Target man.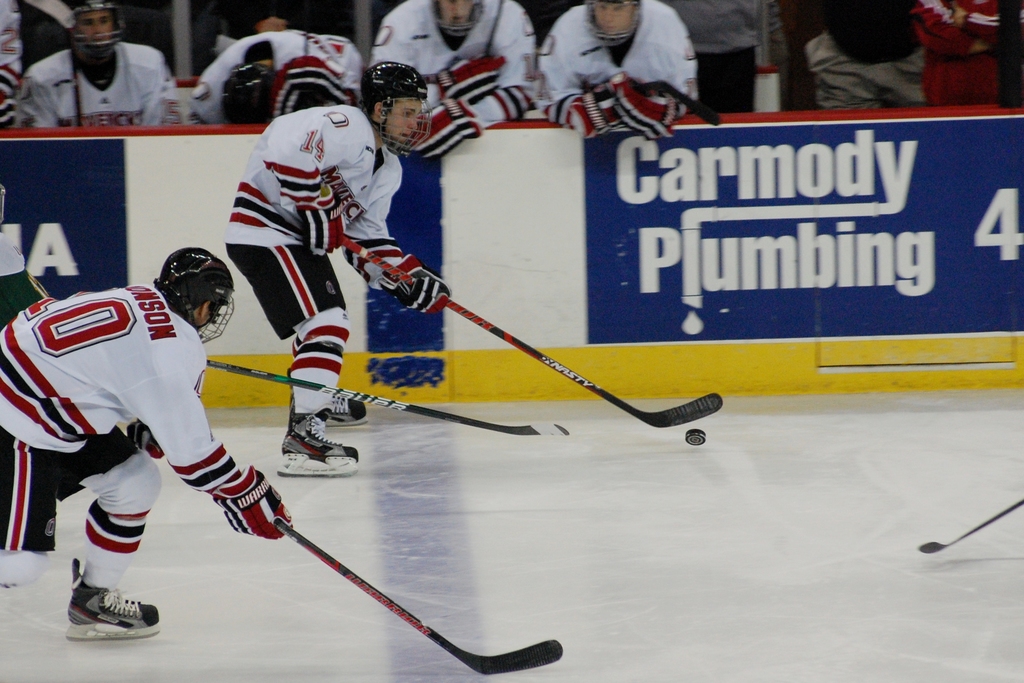
Target region: 19/0/189/130.
